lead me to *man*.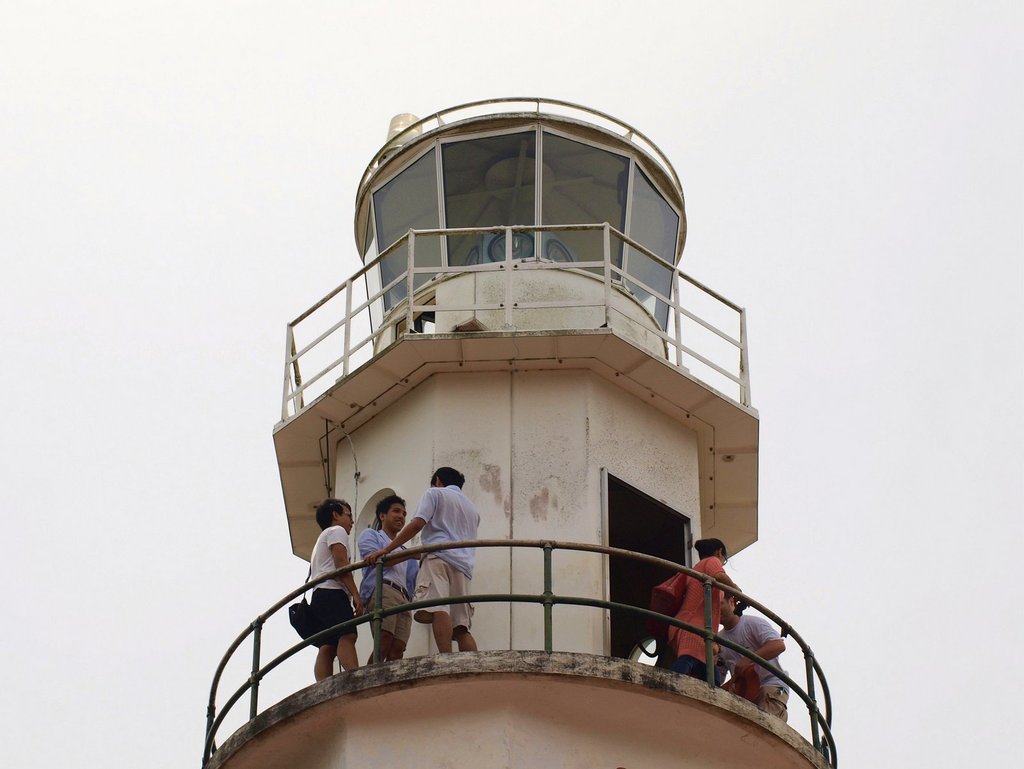
Lead to region(358, 493, 420, 672).
